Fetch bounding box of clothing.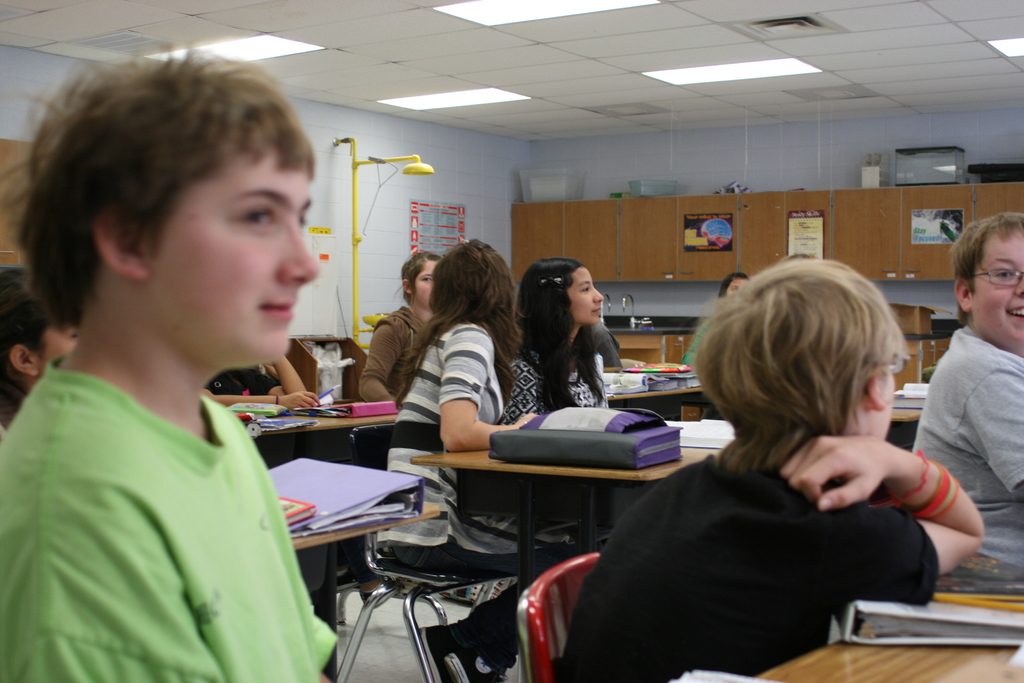
Bbox: 351/304/430/467.
